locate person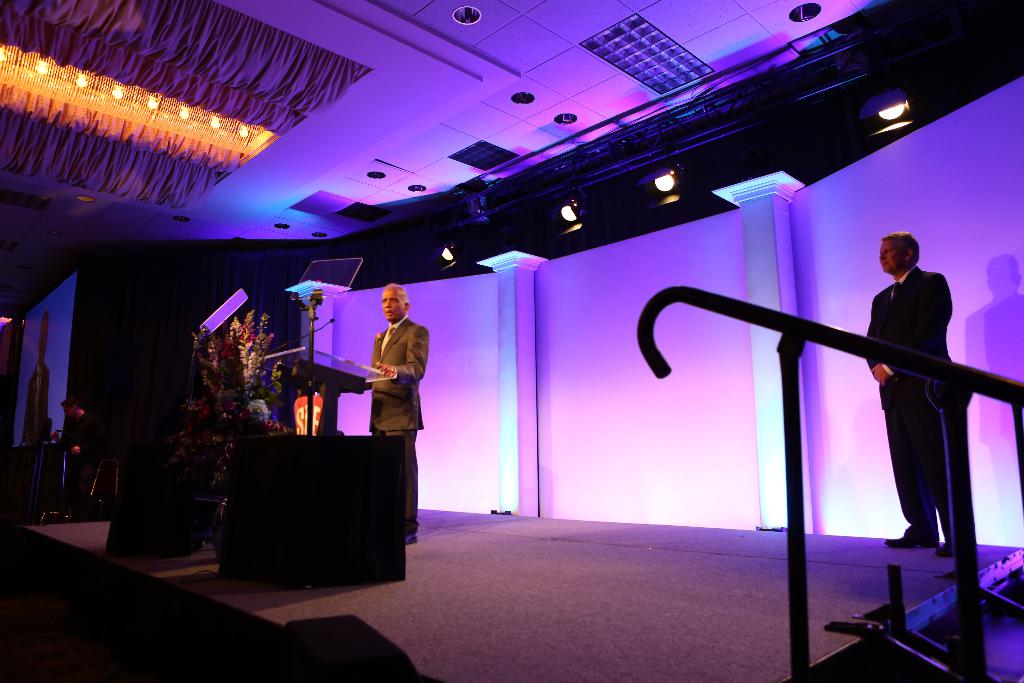
l=860, t=230, r=954, b=559
